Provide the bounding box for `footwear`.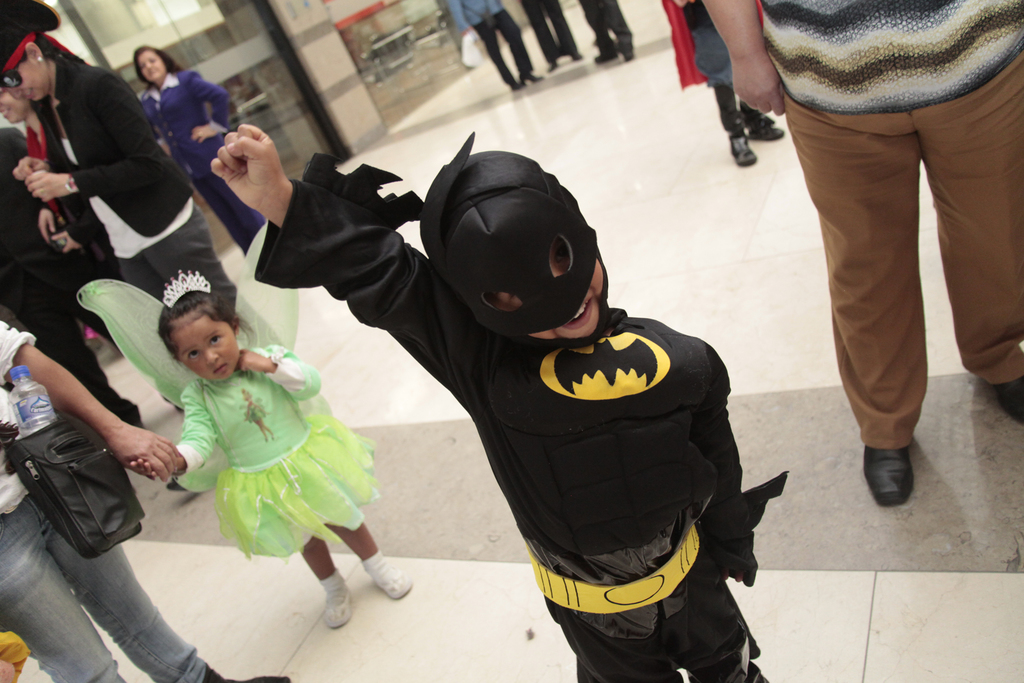
991,375,1023,424.
